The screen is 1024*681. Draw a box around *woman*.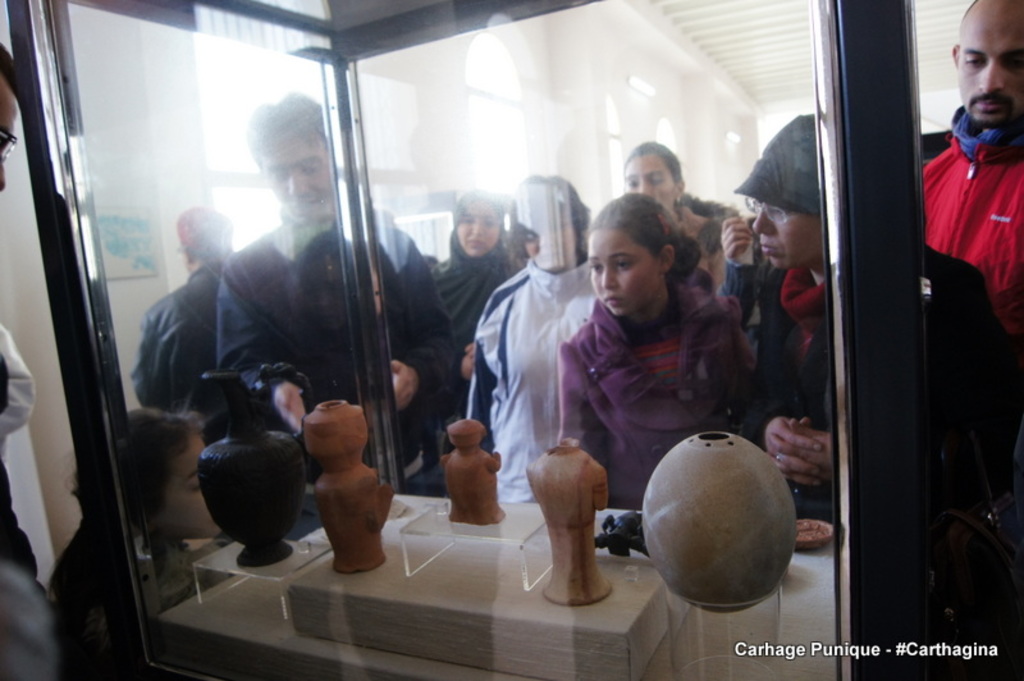
(left=558, top=187, right=792, bottom=498).
